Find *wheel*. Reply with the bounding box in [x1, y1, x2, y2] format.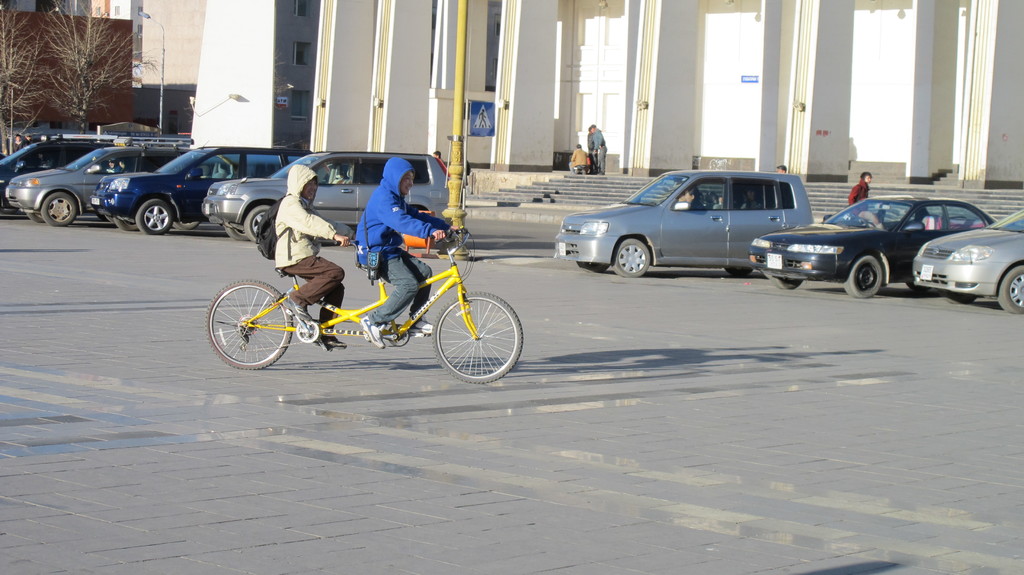
[996, 266, 1023, 317].
